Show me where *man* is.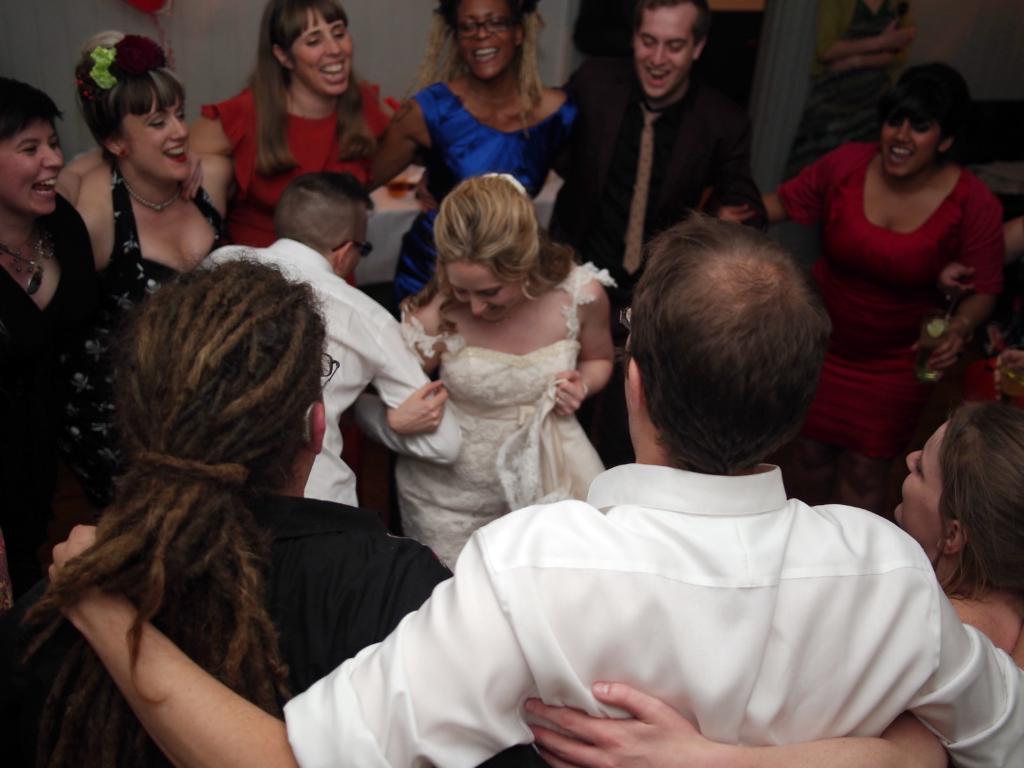
*man* is at pyautogui.locateOnScreen(543, 0, 767, 314).
